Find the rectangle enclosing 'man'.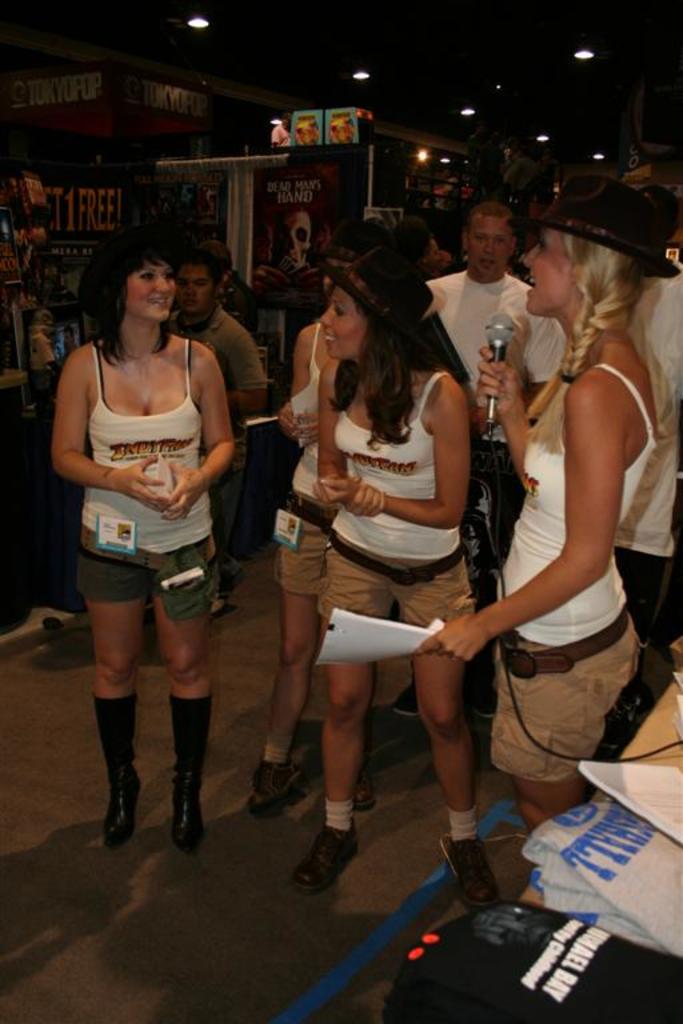
167, 247, 273, 591.
